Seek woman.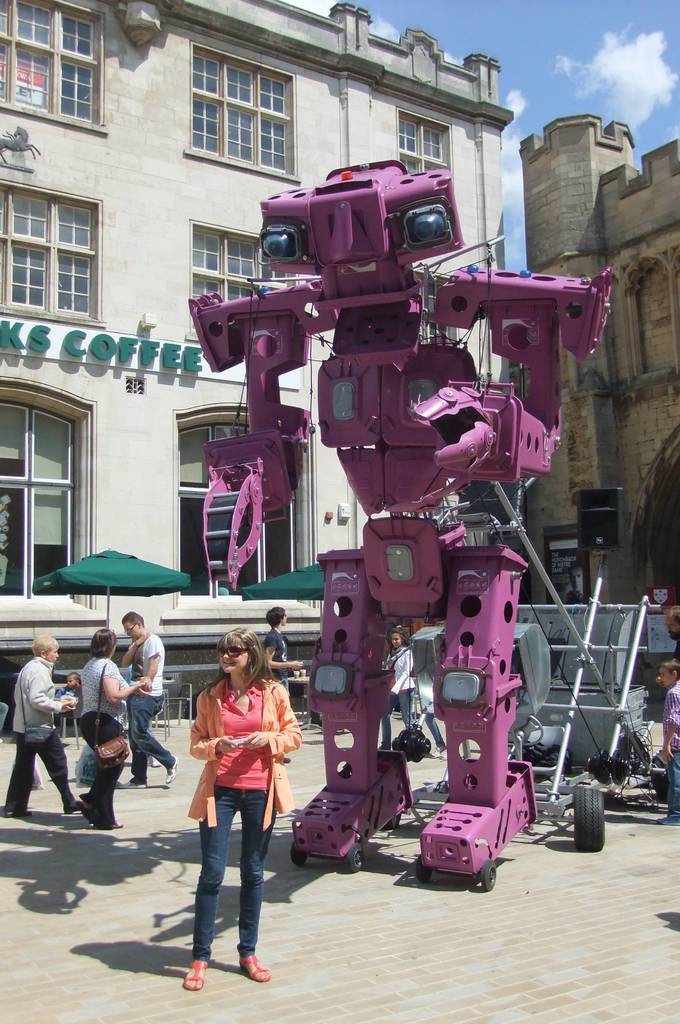
select_region(380, 625, 415, 751).
